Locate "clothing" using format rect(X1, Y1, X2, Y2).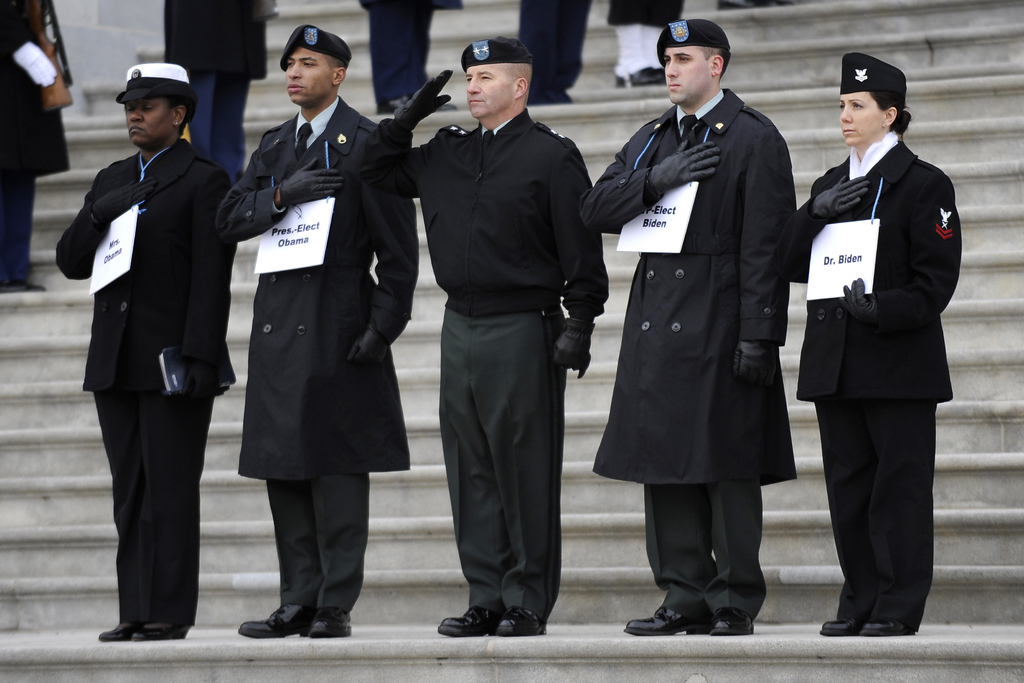
rect(407, 32, 593, 637).
